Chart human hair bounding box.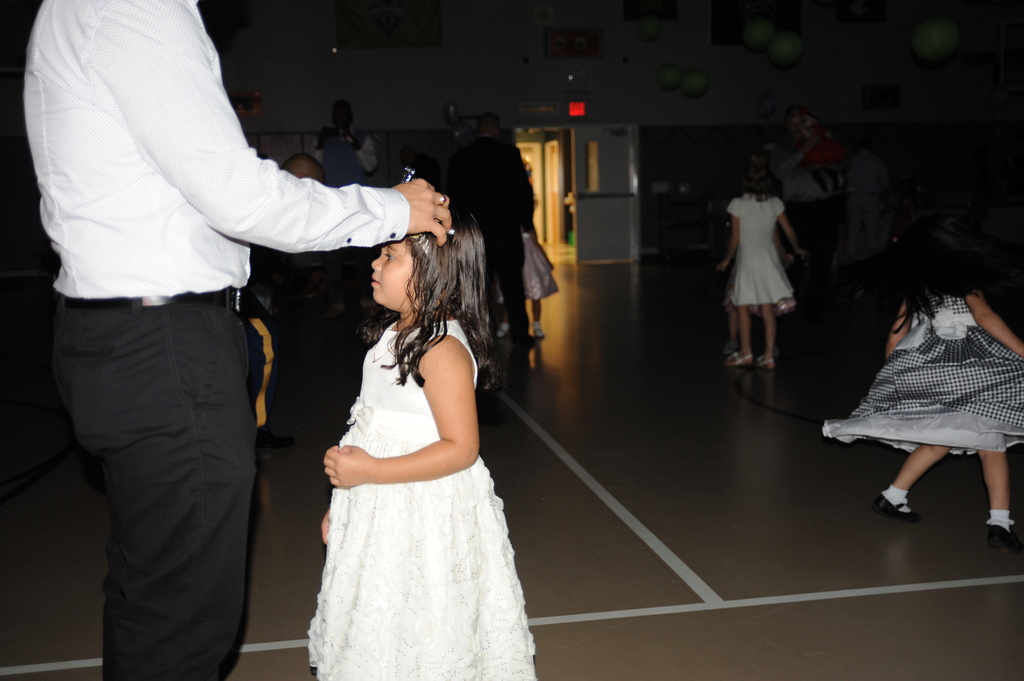
Charted: (408,154,445,186).
